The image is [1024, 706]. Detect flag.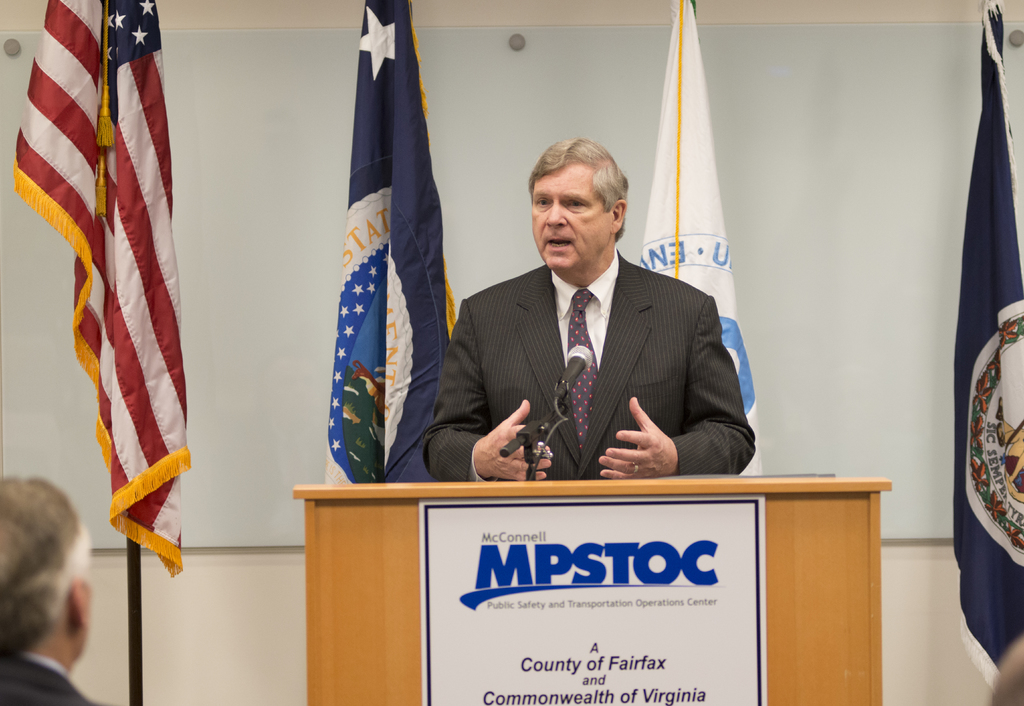
Detection: x1=331, y1=0, x2=474, y2=484.
